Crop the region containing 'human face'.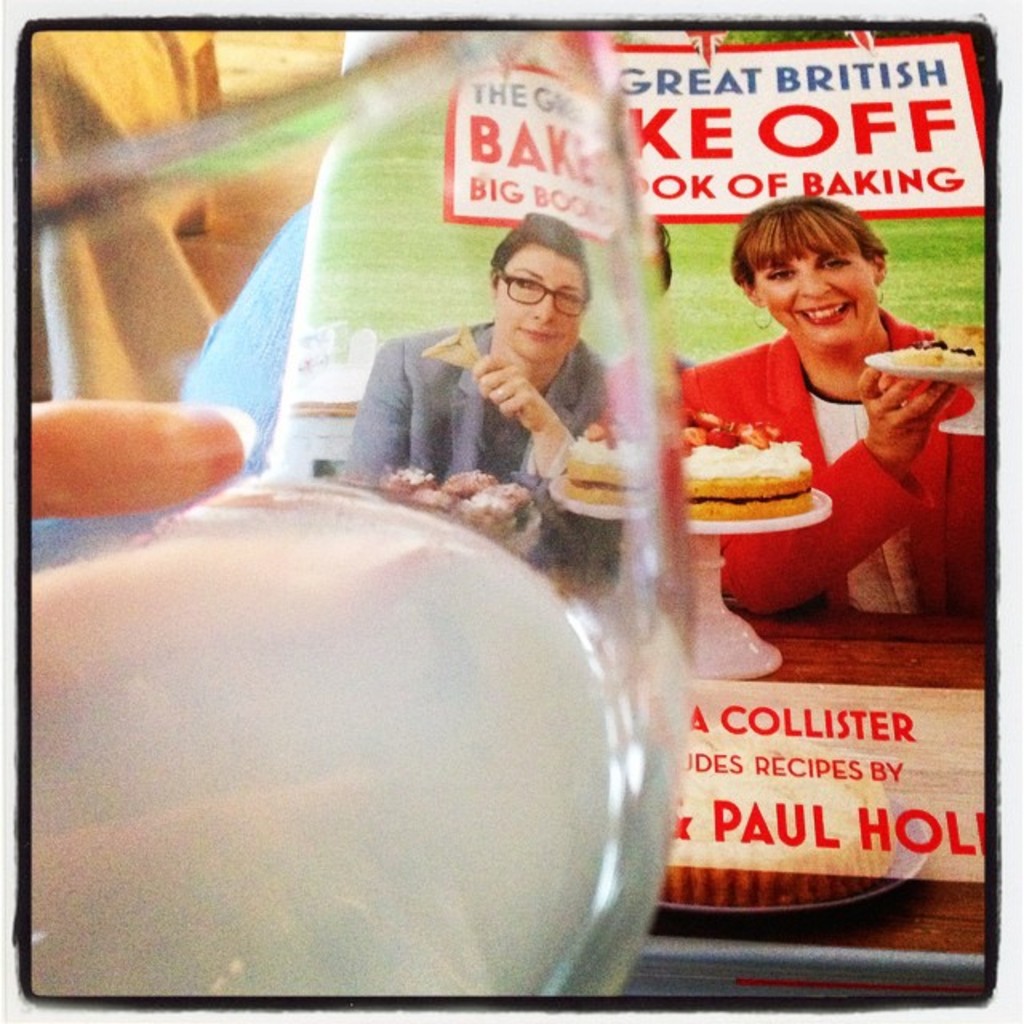
Crop region: region(493, 240, 586, 346).
